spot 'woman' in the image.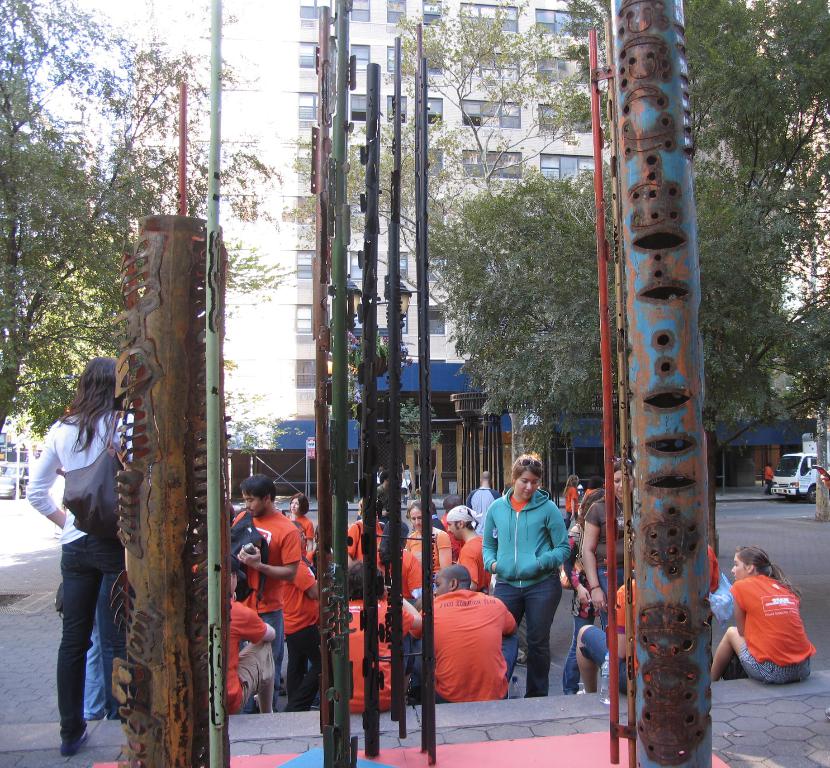
'woman' found at 564:475:579:532.
